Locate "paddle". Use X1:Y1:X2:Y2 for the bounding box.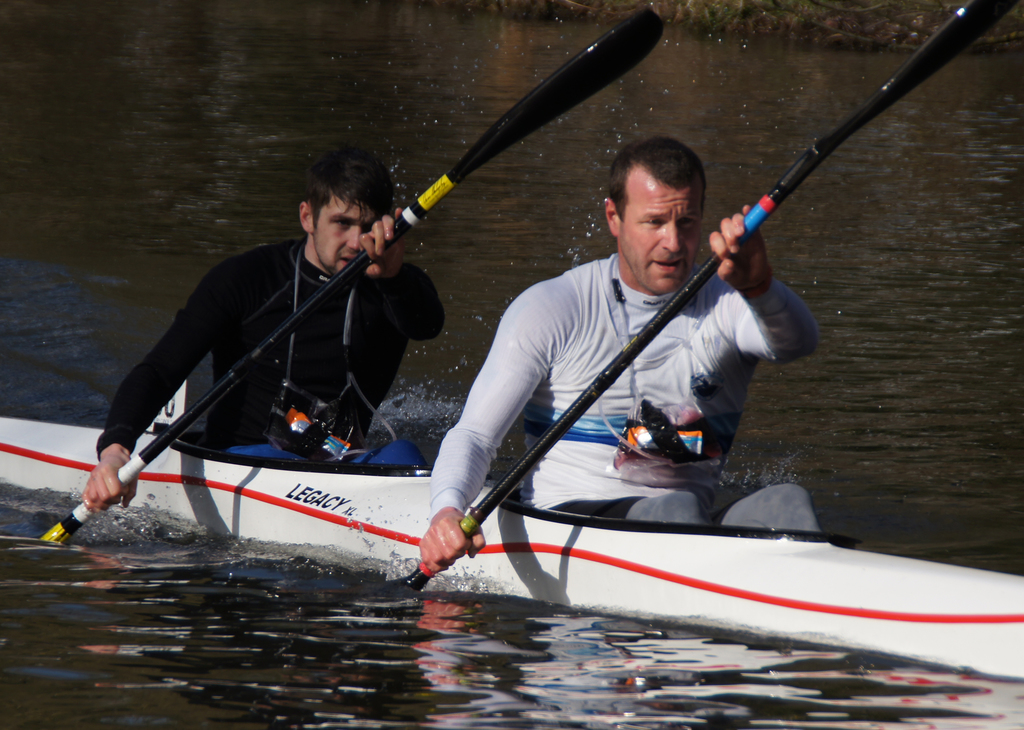
368:0:1020:605.
